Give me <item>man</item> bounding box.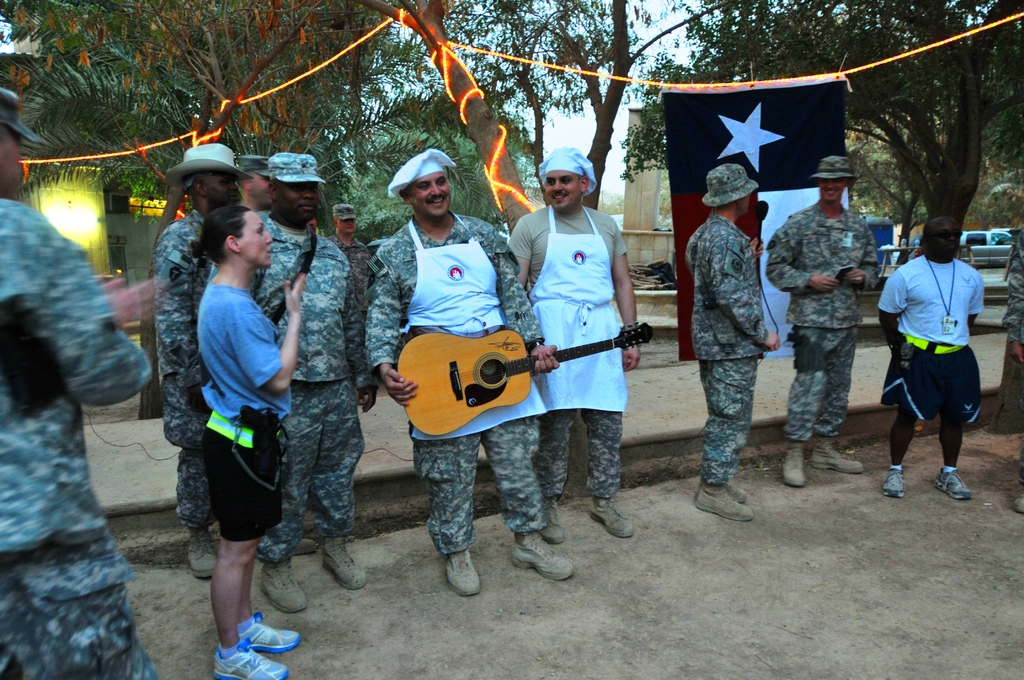
240/156/273/212.
